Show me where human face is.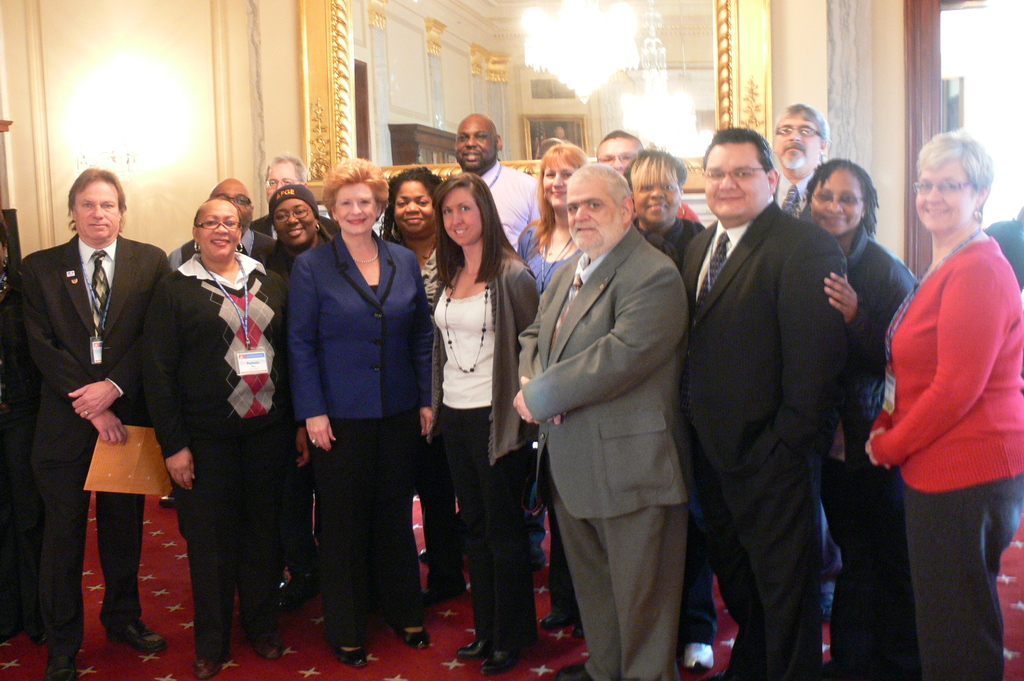
human face is at BBox(568, 179, 619, 253).
